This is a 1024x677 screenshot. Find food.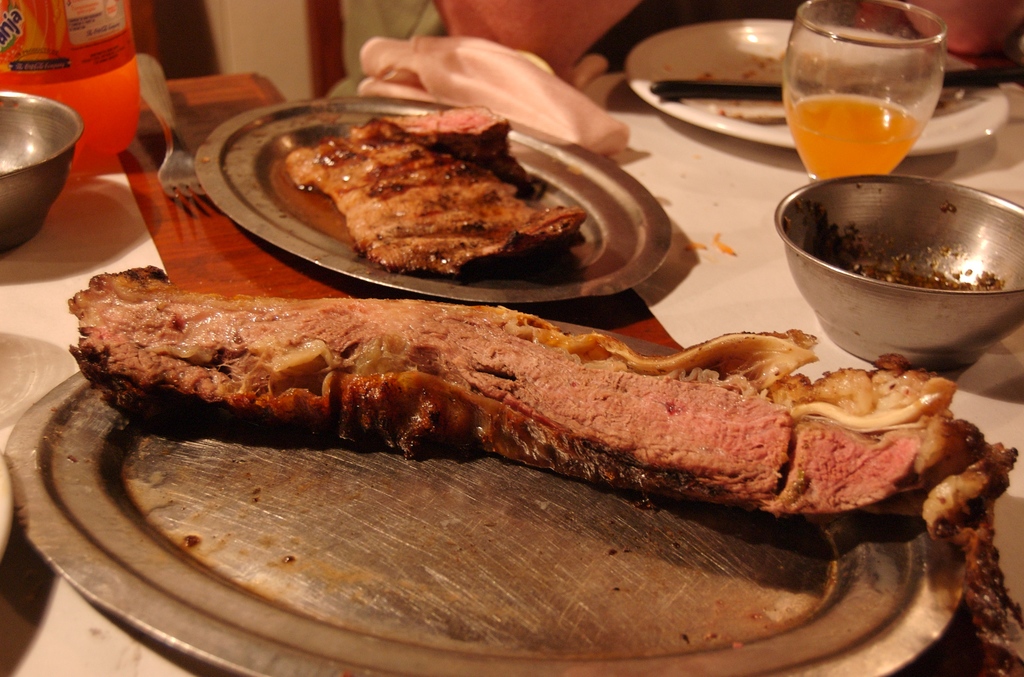
Bounding box: [288,106,580,273].
